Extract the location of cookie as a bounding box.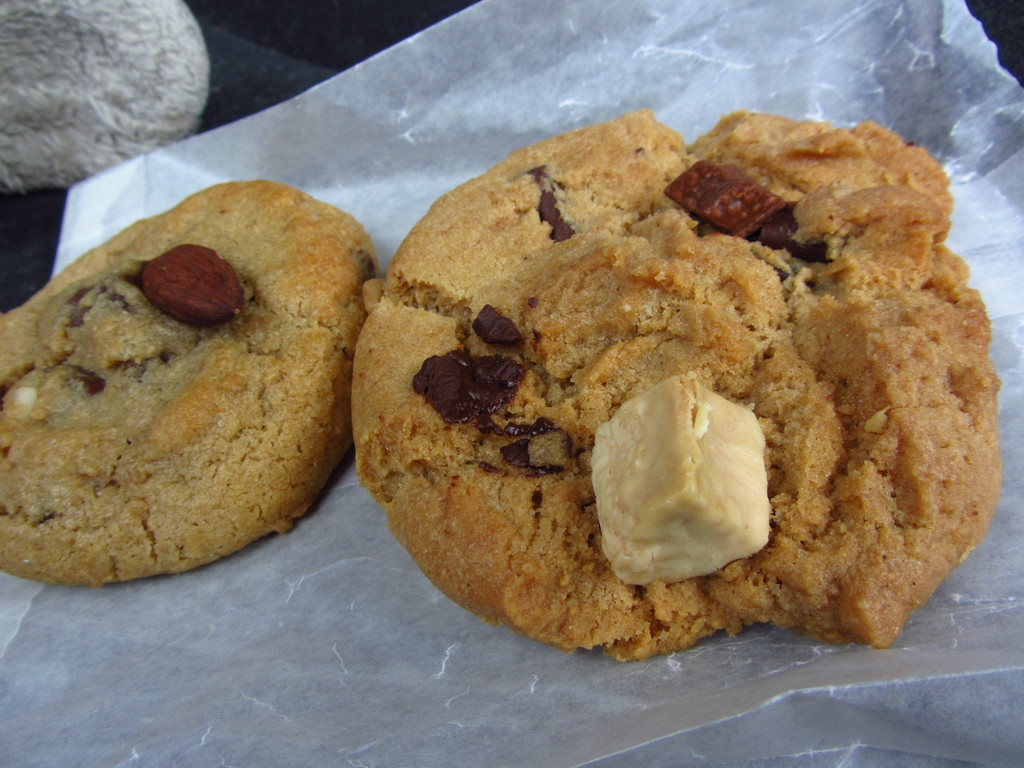
bbox=(349, 105, 1007, 668).
